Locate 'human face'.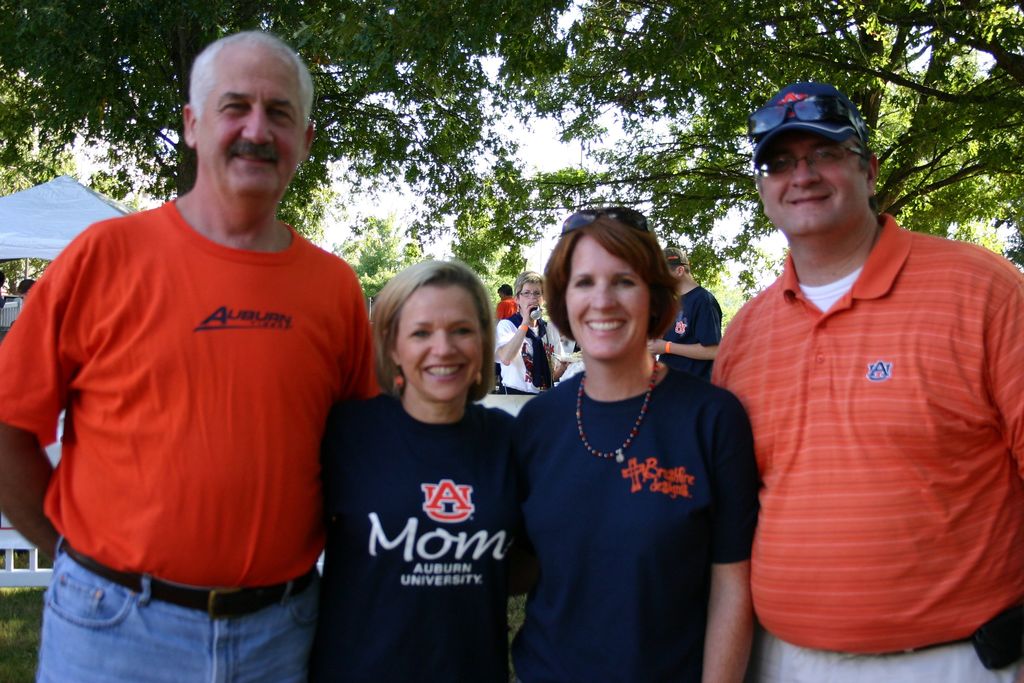
Bounding box: crop(193, 45, 308, 195).
